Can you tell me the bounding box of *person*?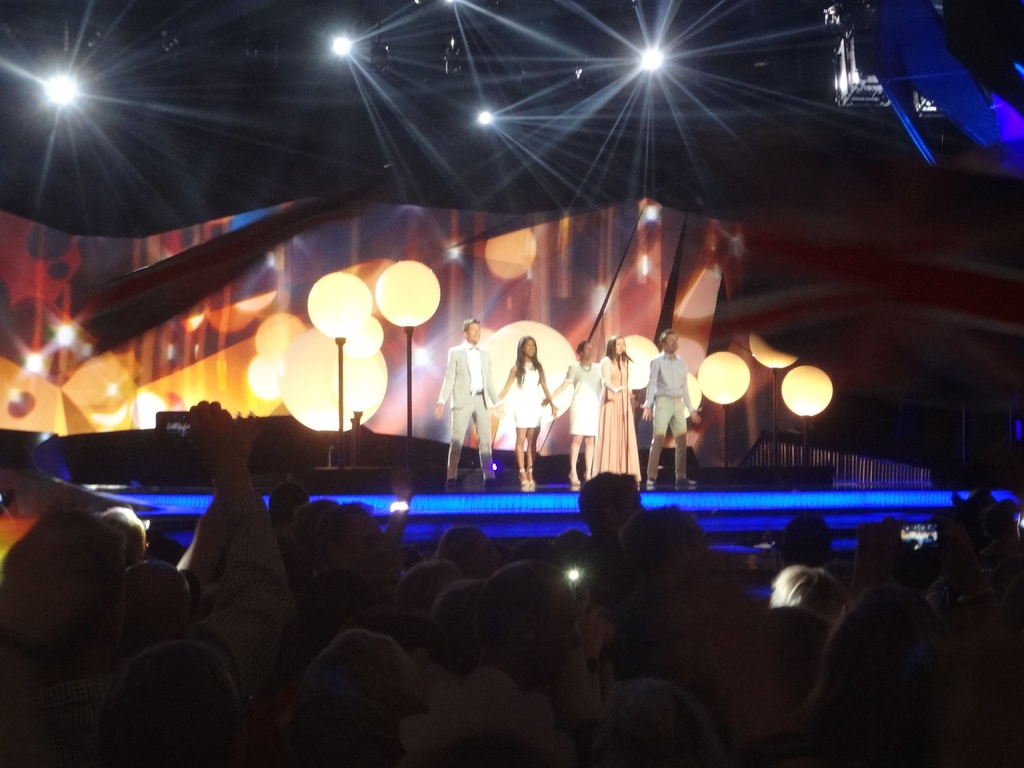
bbox(544, 333, 622, 493).
